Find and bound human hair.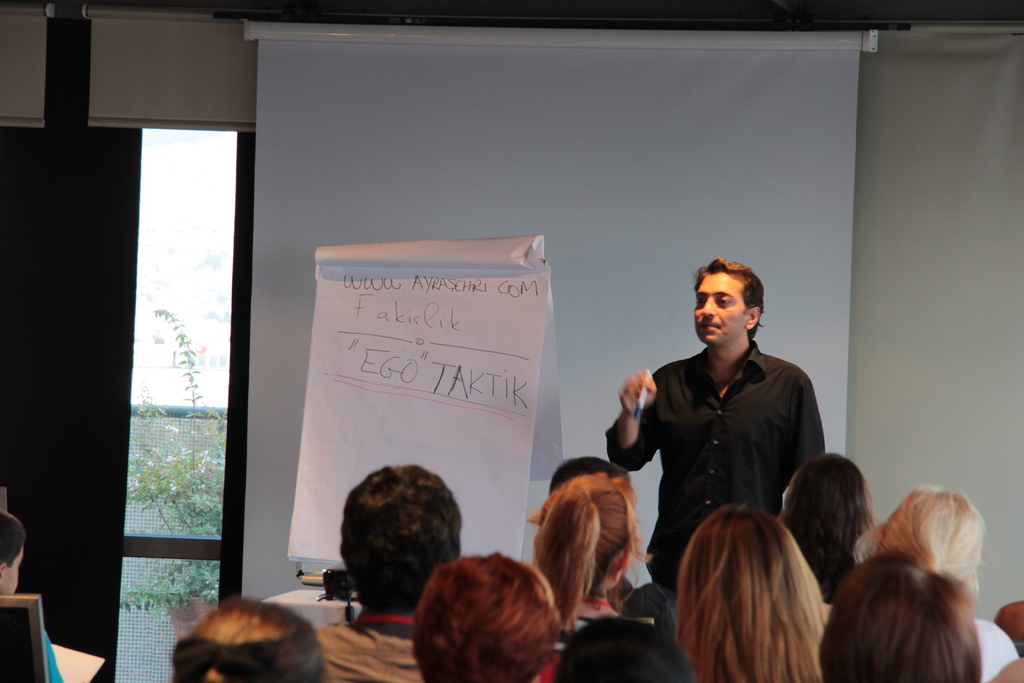
Bound: l=819, t=558, r=982, b=682.
